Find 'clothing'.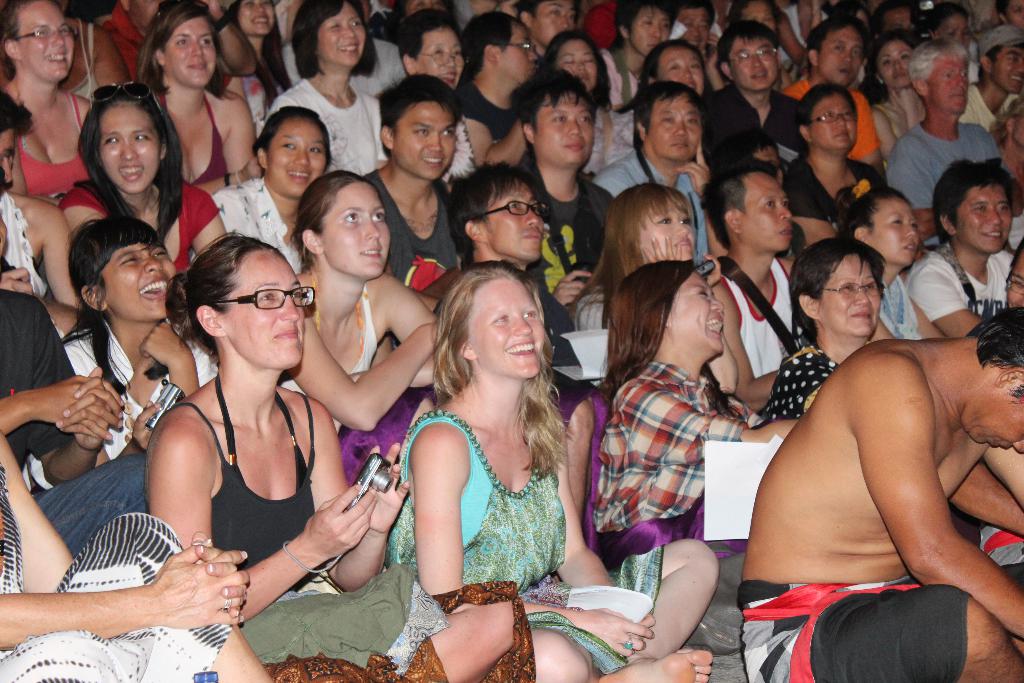
385, 409, 665, 676.
